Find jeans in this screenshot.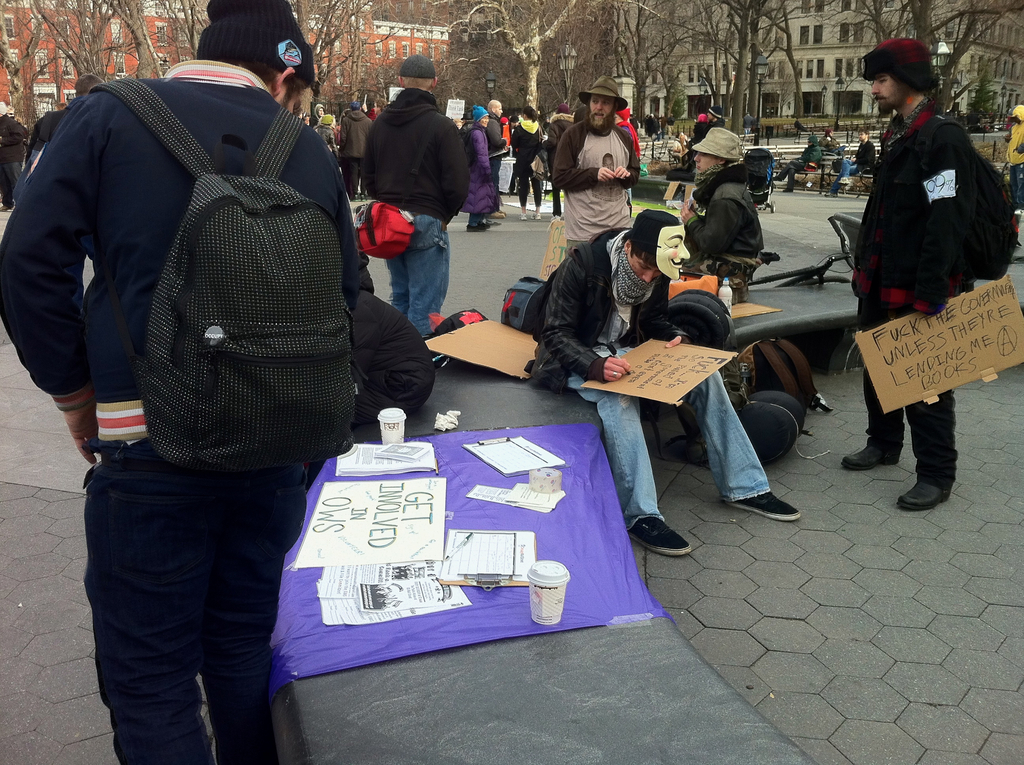
The bounding box for jeans is bbox(517, 175, 547, 204).
